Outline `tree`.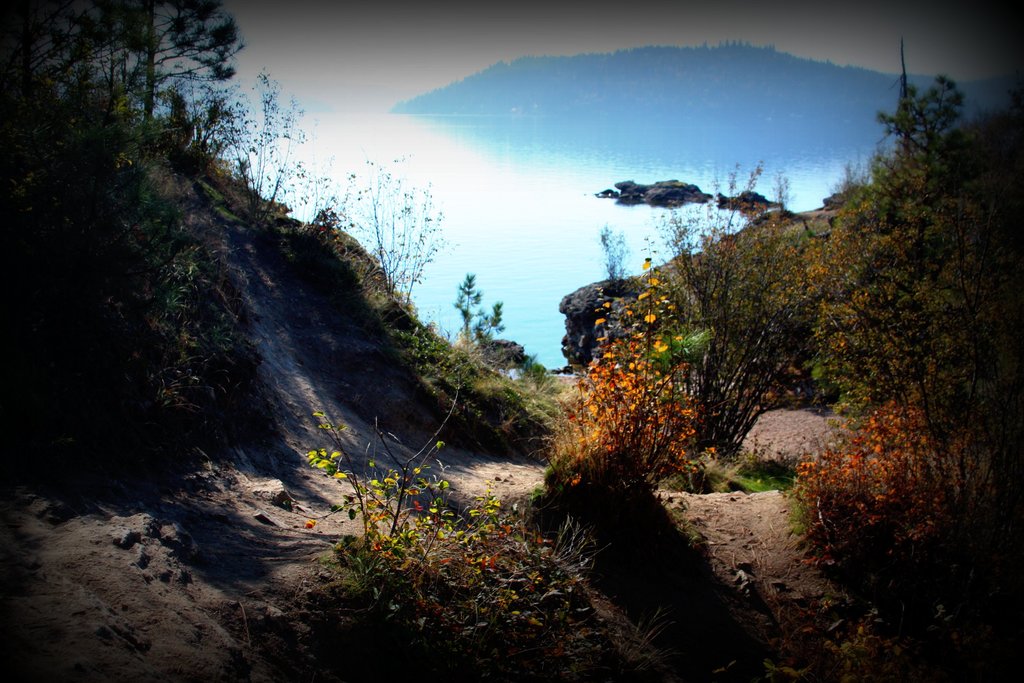
Outline: (818, 75, 1023, 453).
